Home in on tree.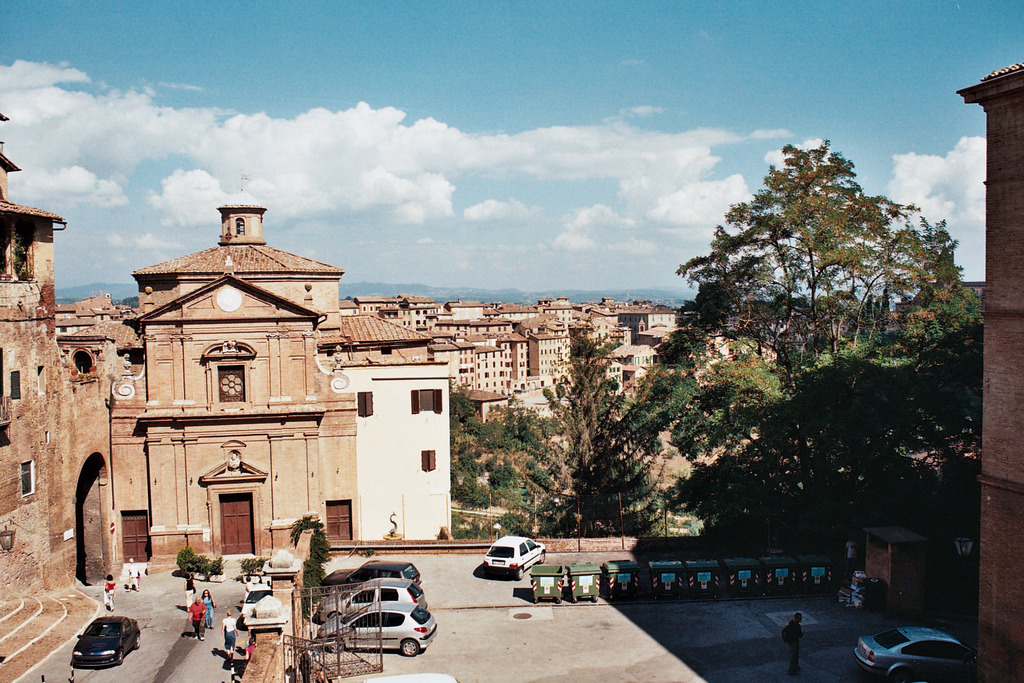
Homed in at Rect(656, 128, 977, 579).
